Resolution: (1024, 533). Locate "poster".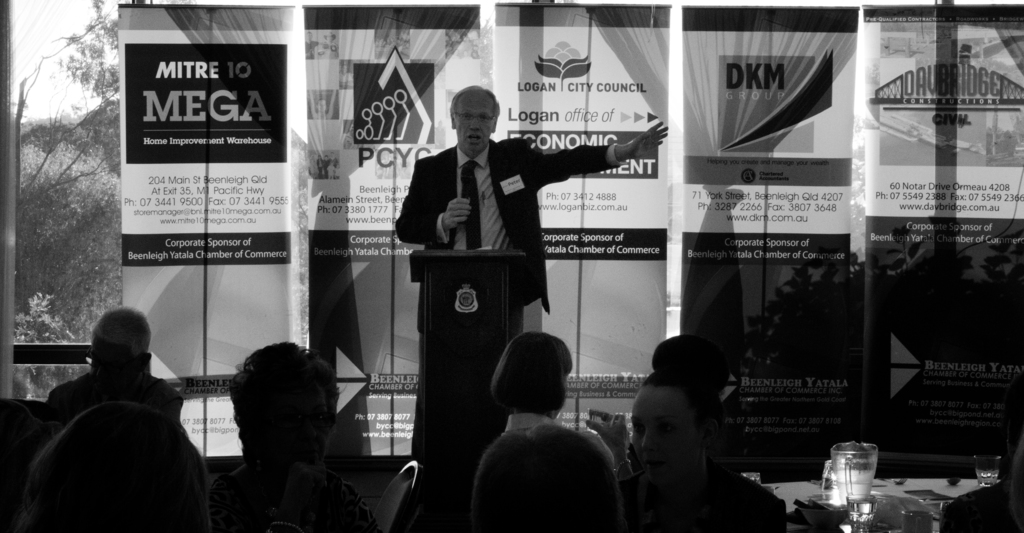
select_region(682, 7, 855, 461).
